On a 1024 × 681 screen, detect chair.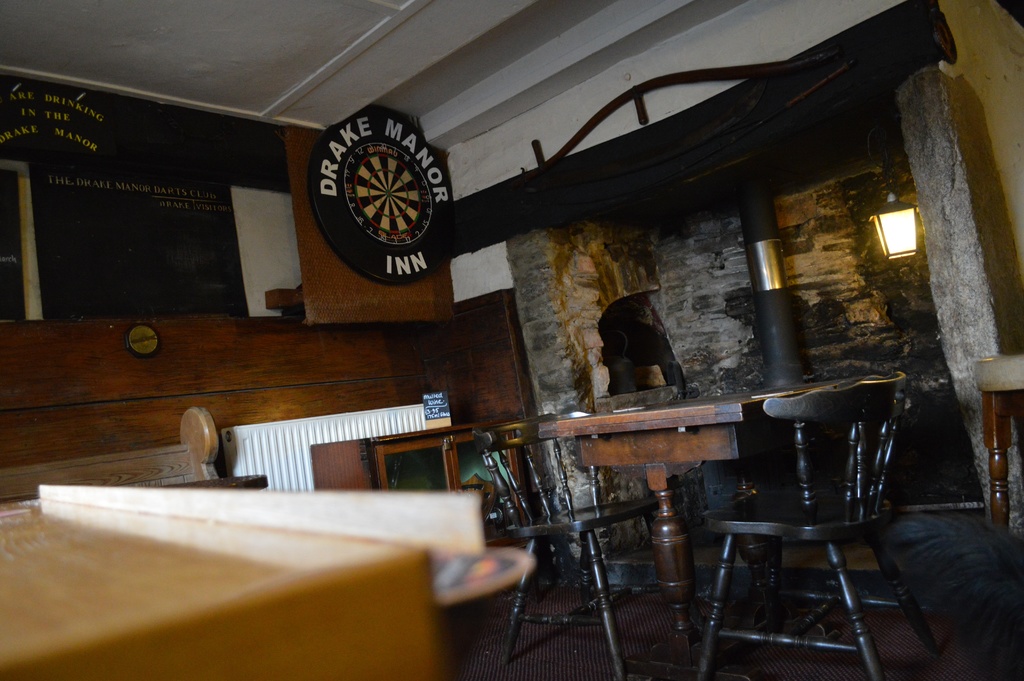
[x1=682, y1=352, x2=927, y2=680].
